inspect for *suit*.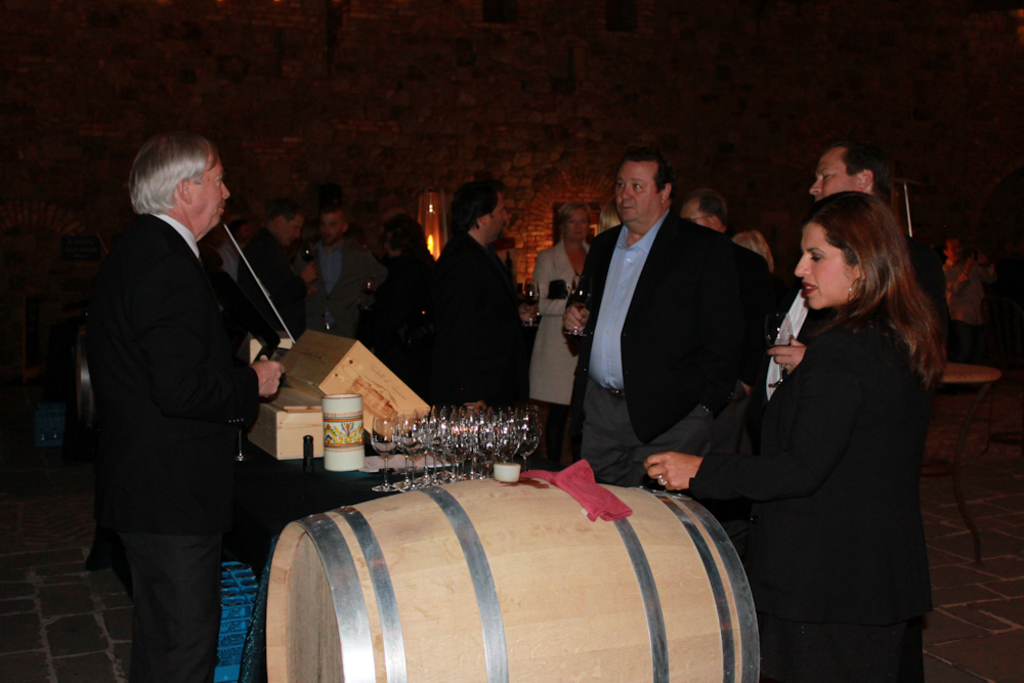
Inspection: region(302, 240, 395, 336).
